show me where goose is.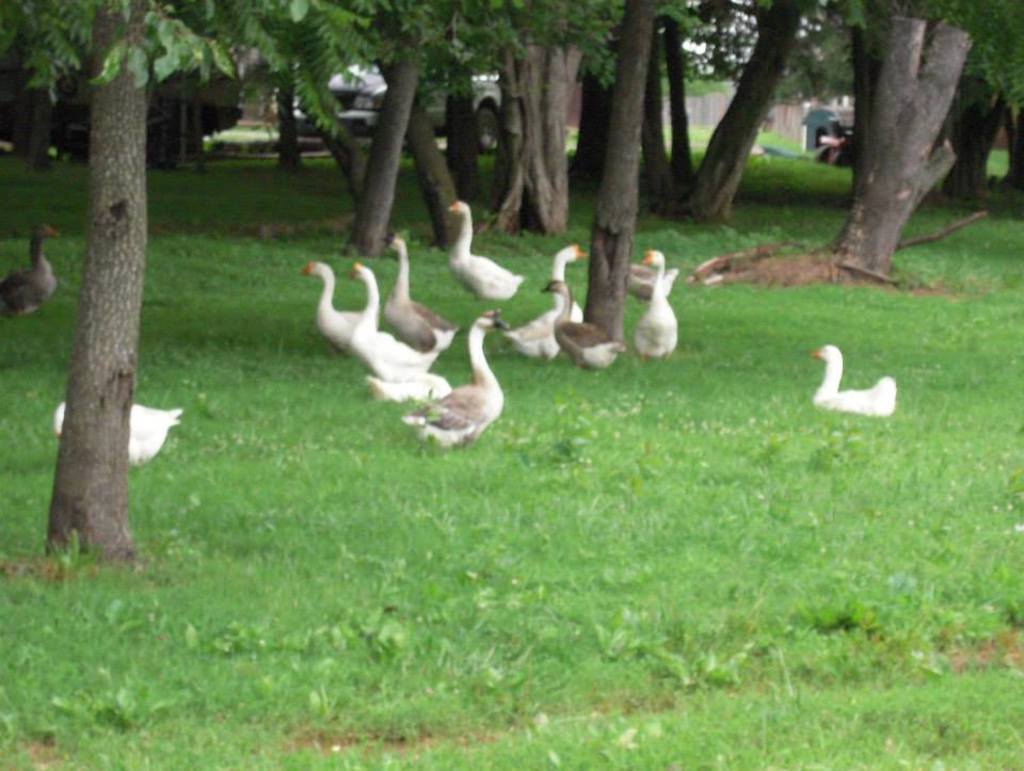
goose is at [x1=402, y1=307, x2=507, y2=448].
